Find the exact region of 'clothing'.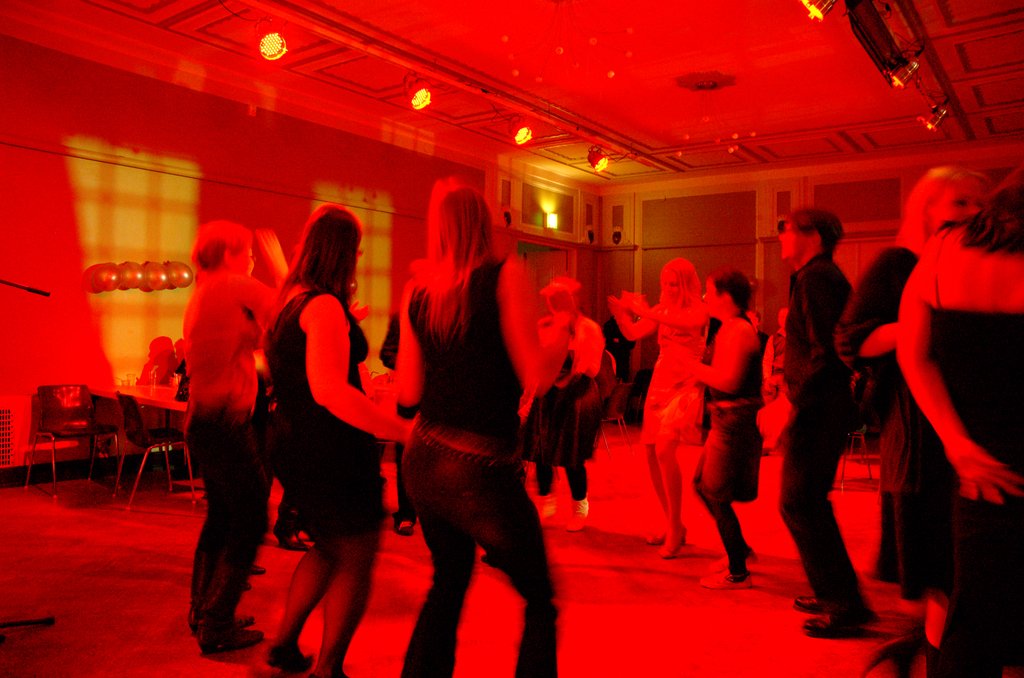
Exact region: (x1=691, y1=314, x2=764, y2=500).
